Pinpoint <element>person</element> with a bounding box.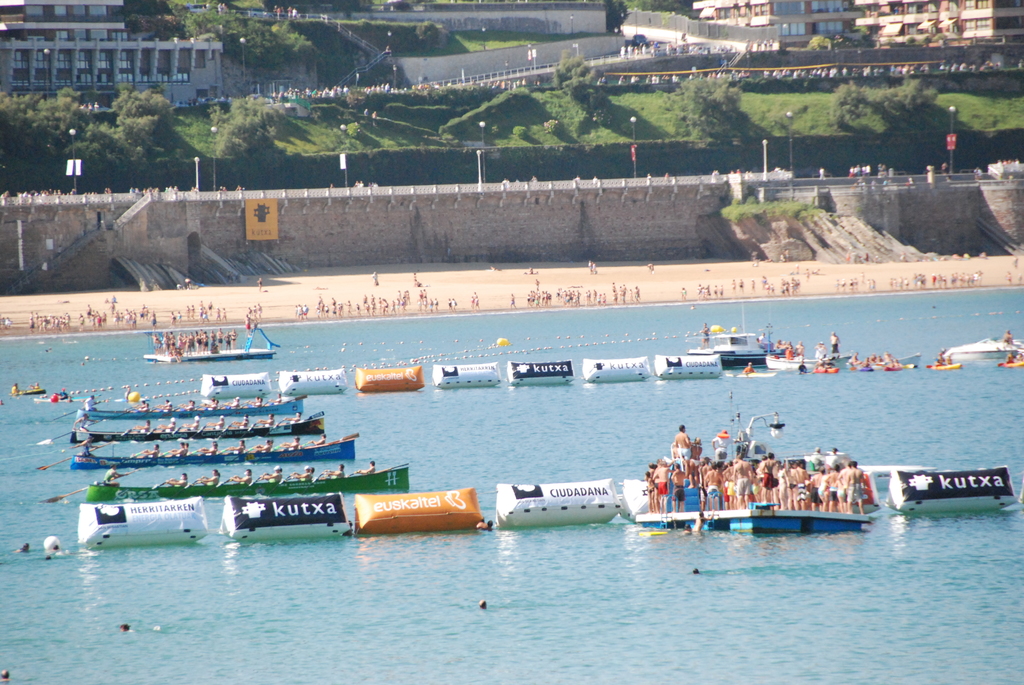
[left=811, top=468, right=842, bottom=516].
